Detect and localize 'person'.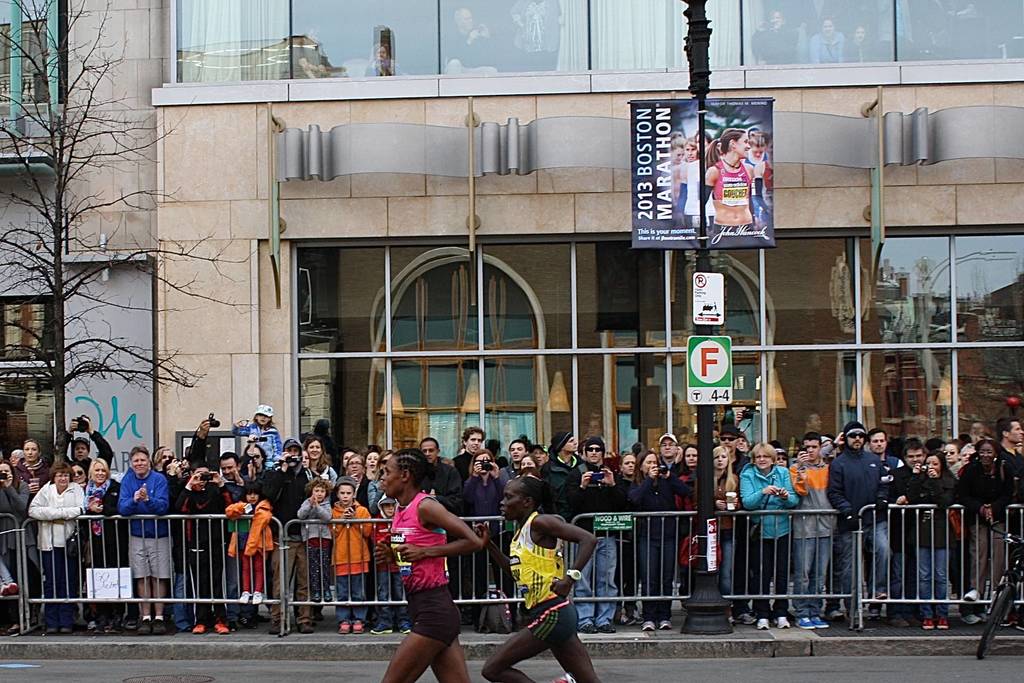
Localized at [922,450,965,638].
